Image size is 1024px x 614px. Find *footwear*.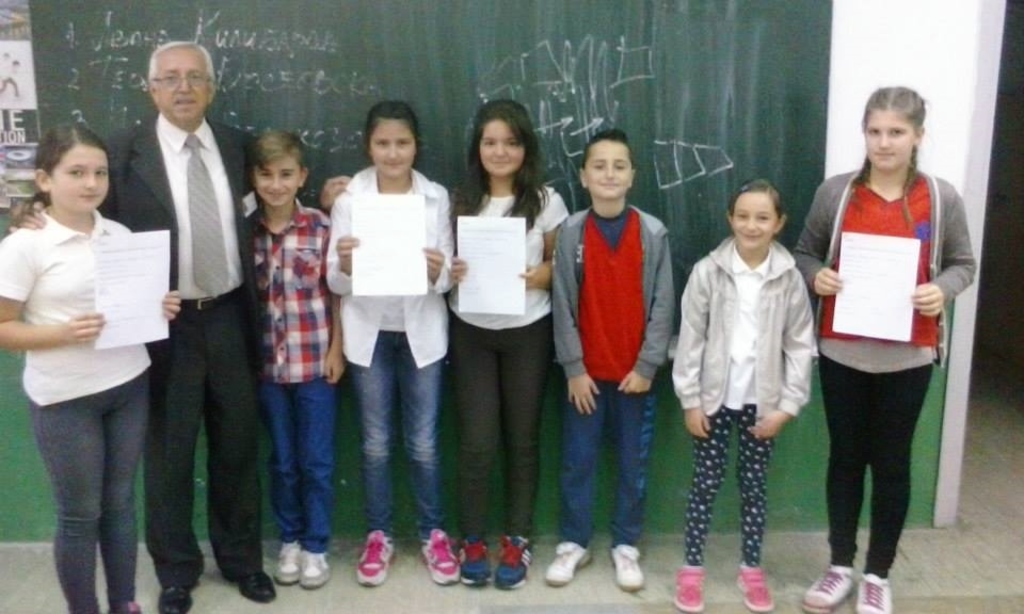
[x1=852, y1=564, x2=891, y2=613].
